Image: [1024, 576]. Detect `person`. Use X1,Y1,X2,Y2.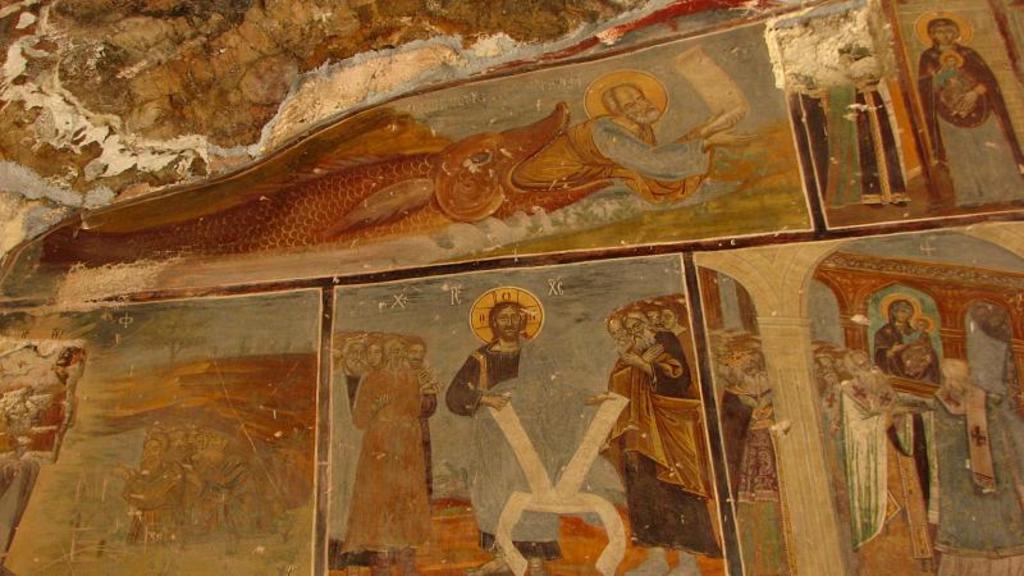
640,297,664,330.
